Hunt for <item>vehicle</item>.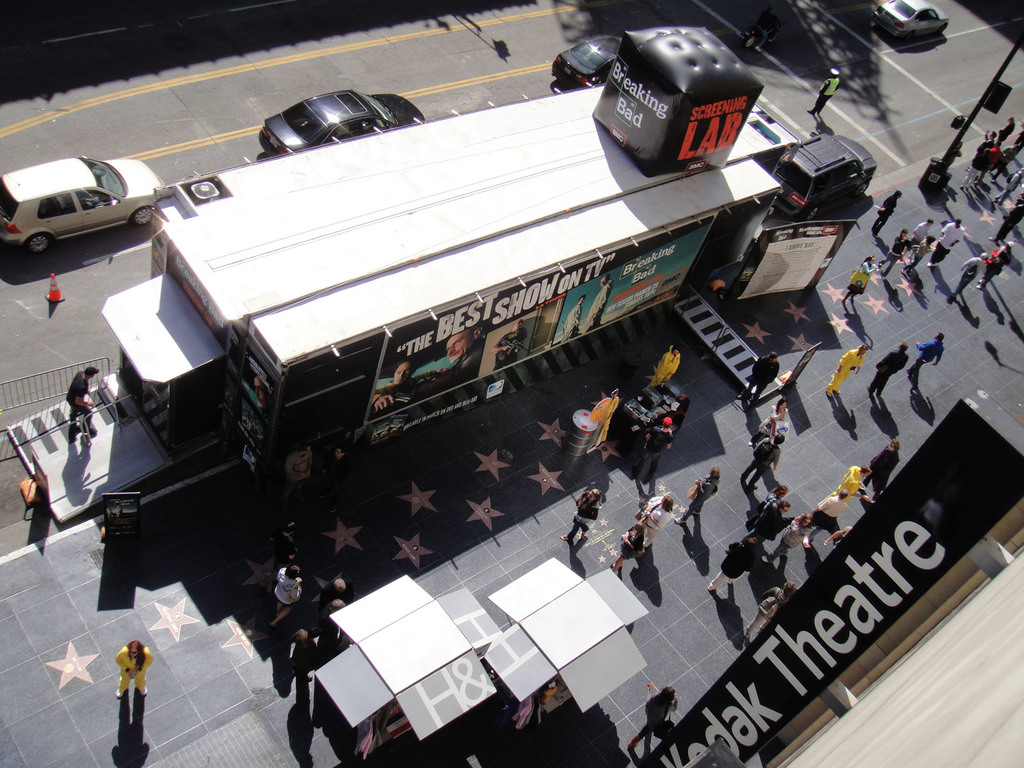
Hunted down at bbox=(1, 143, 163, 258).
